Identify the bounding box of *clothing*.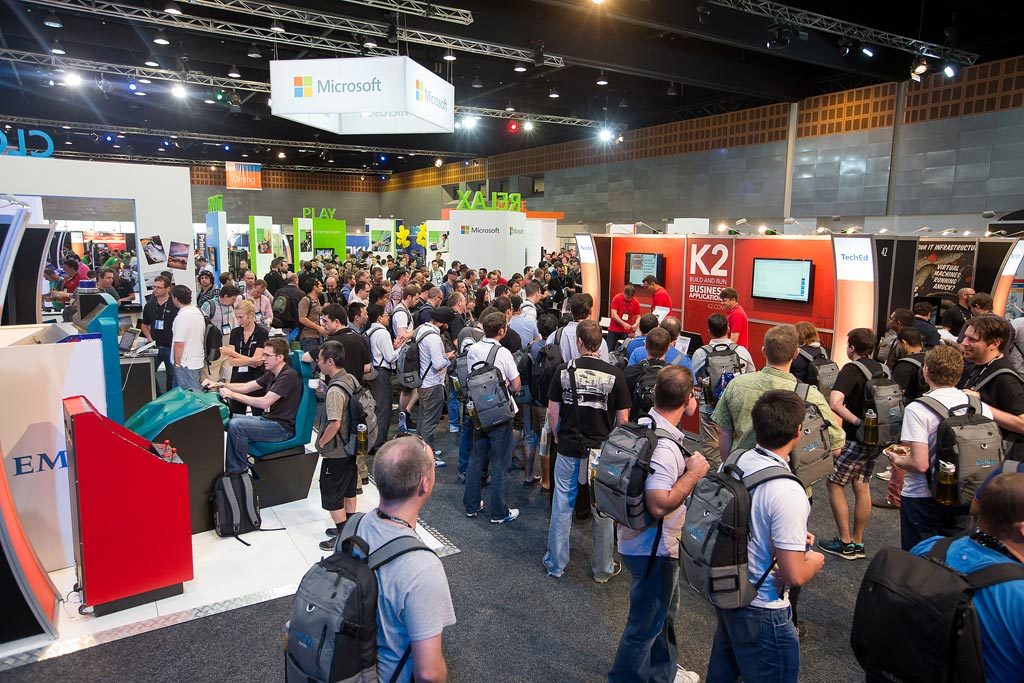
(x1=223, y1=361, x2=301, y2=473).
